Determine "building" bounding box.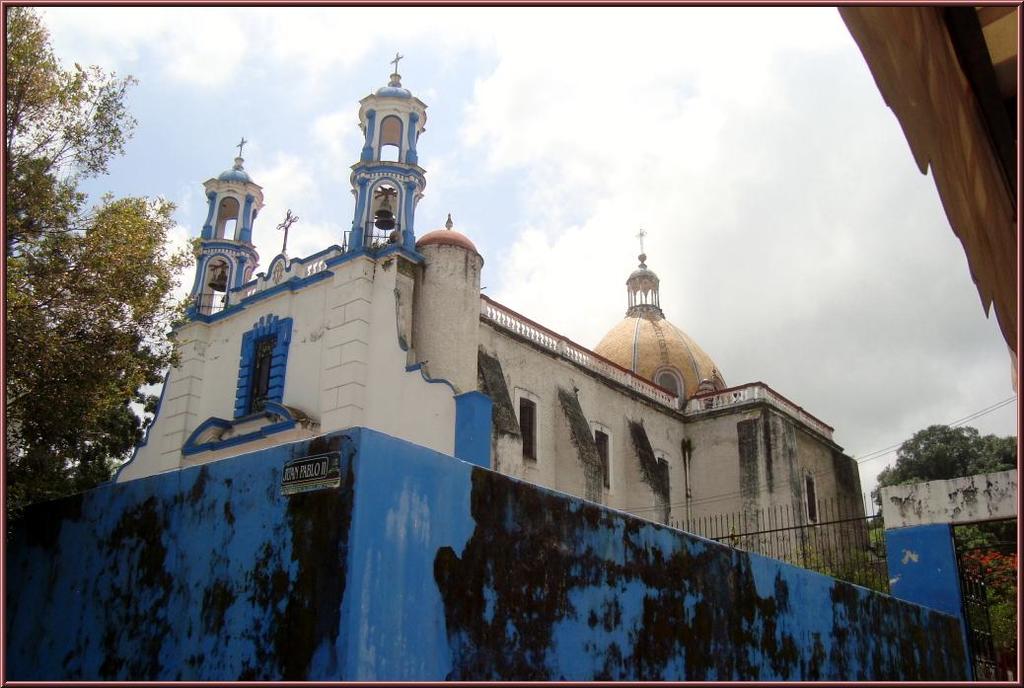
Determined: x1=105, y1=47, x2=867, y2=583.
